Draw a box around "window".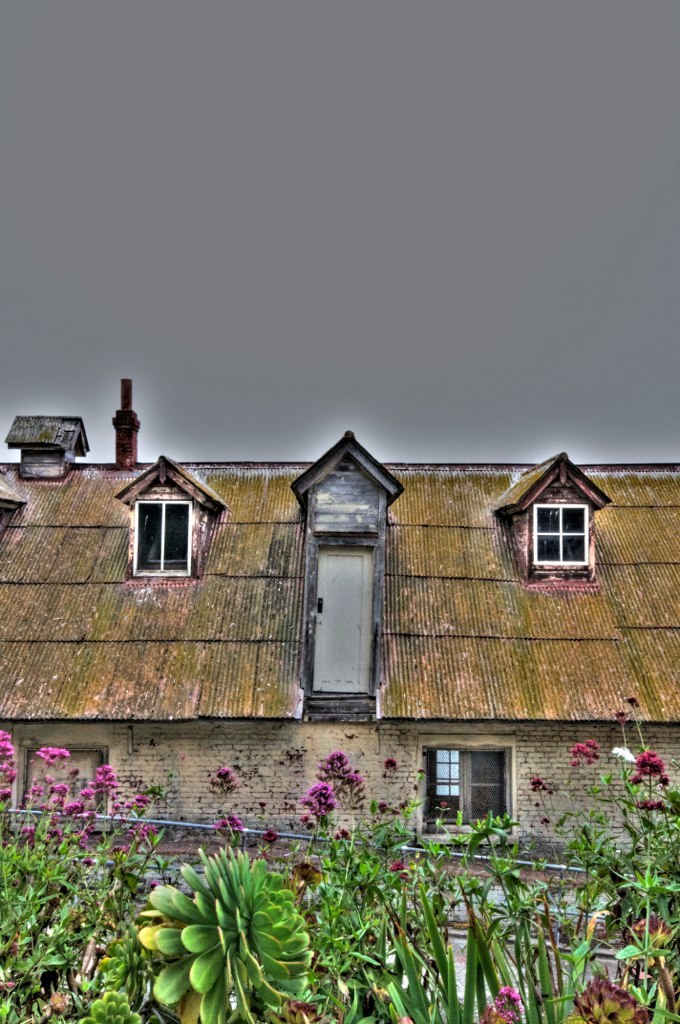
select_region(131, 484, 199, 578).
